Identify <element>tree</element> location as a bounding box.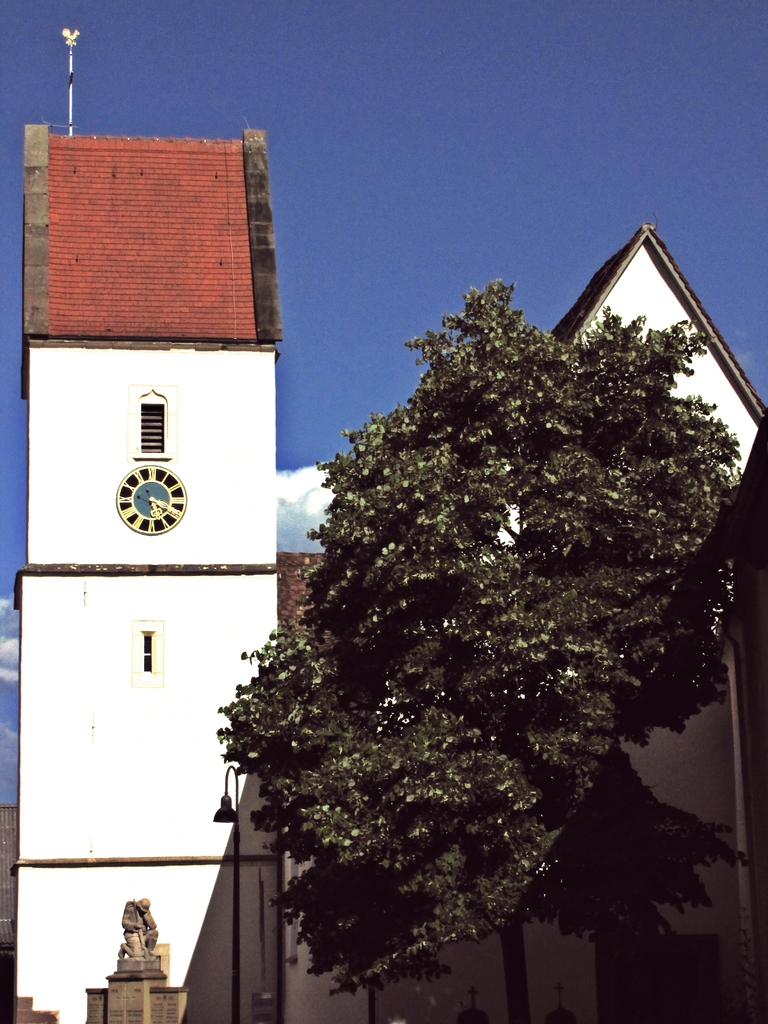
x1=195 y1=229 x2=738 y2=975.
